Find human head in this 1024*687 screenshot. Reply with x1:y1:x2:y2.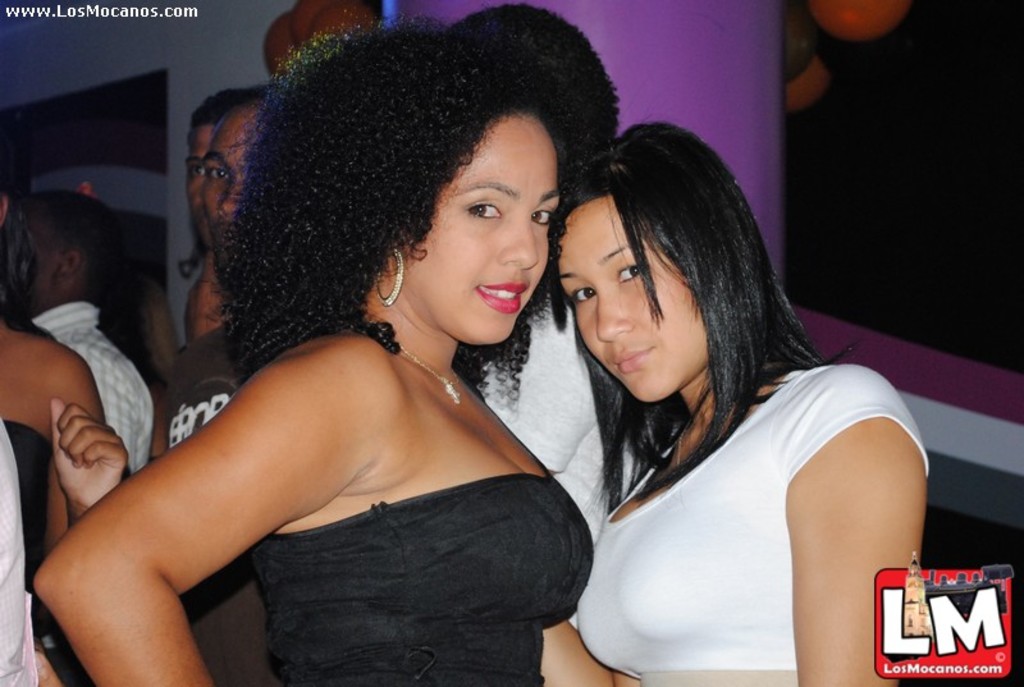
451:5:622:169.
